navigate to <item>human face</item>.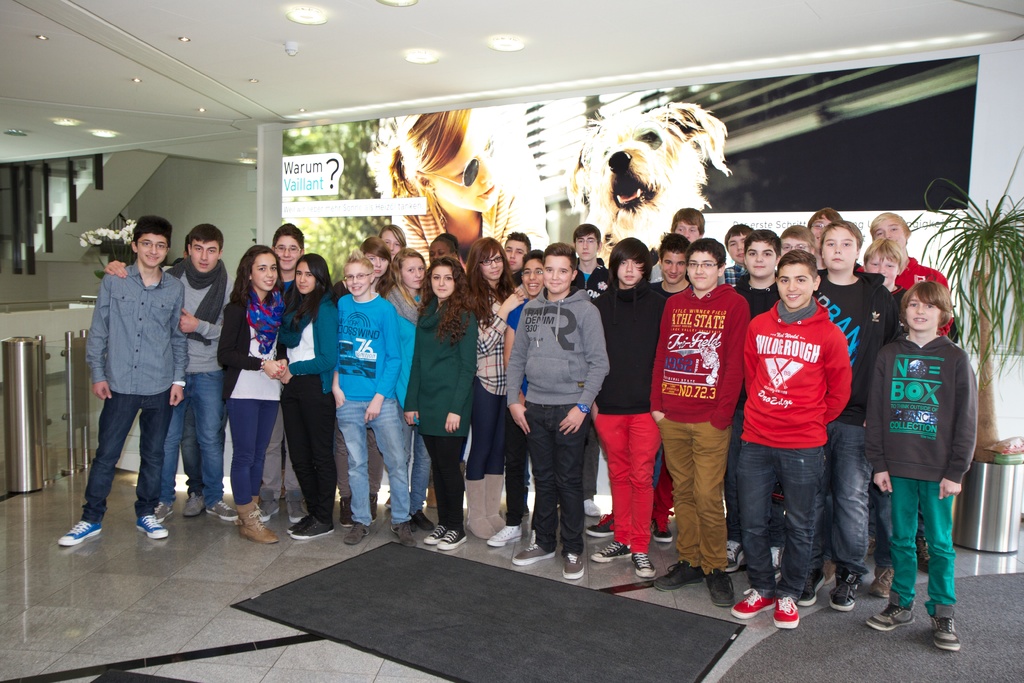
Navigation target: bbox=[428, 243, 449, 263].
